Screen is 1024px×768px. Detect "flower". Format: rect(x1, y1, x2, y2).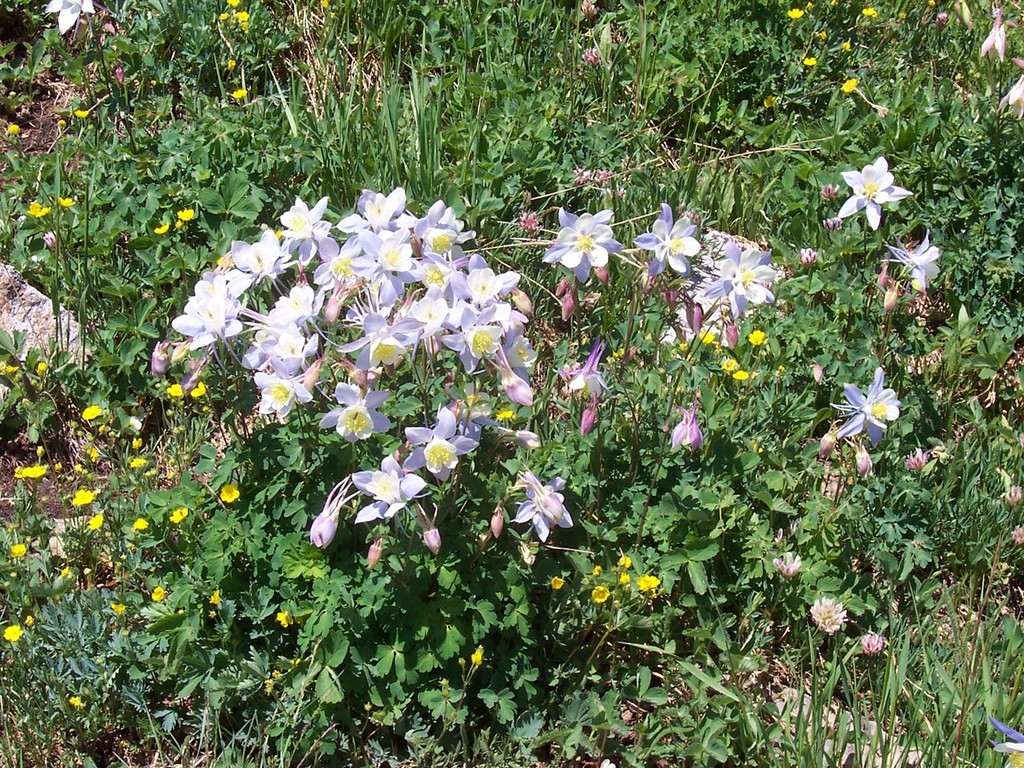
rect(999, 61, 1023, 122).
